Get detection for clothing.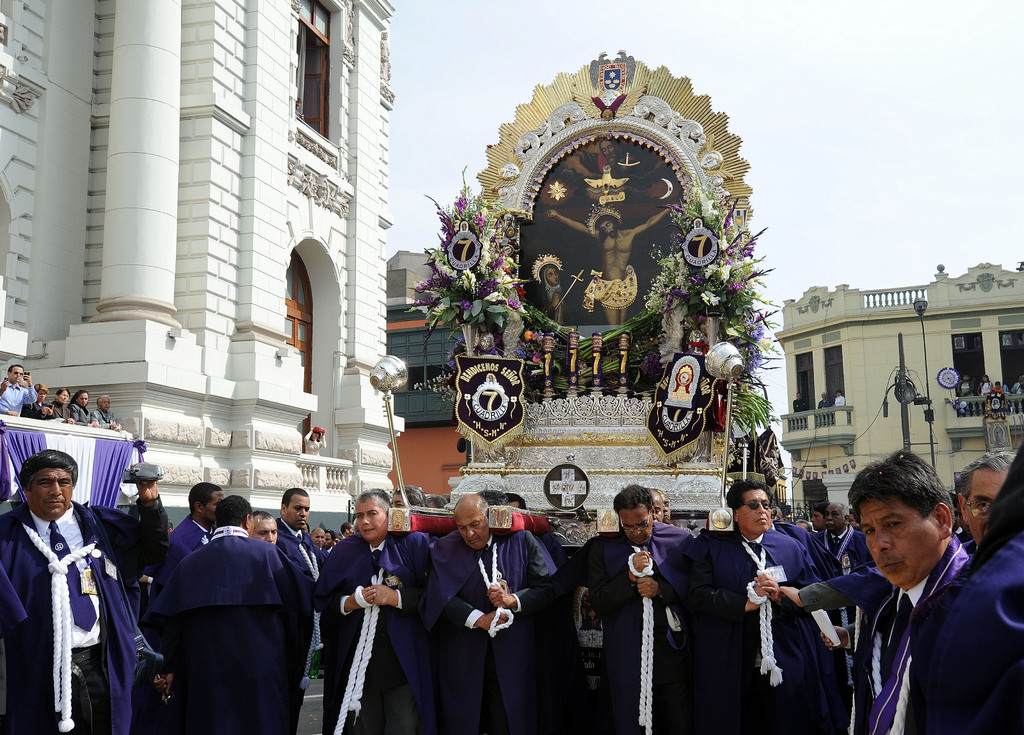
Detection: (797,581,897,734).
